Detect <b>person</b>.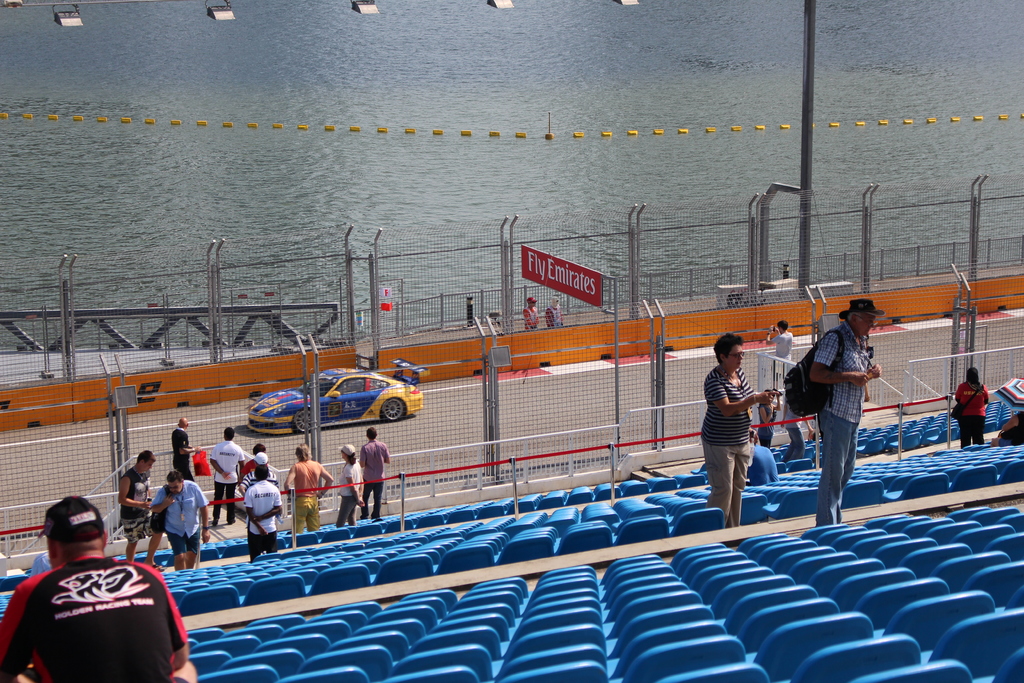
Detected at <bbox>117, 447, 161, 561</bbox>.
